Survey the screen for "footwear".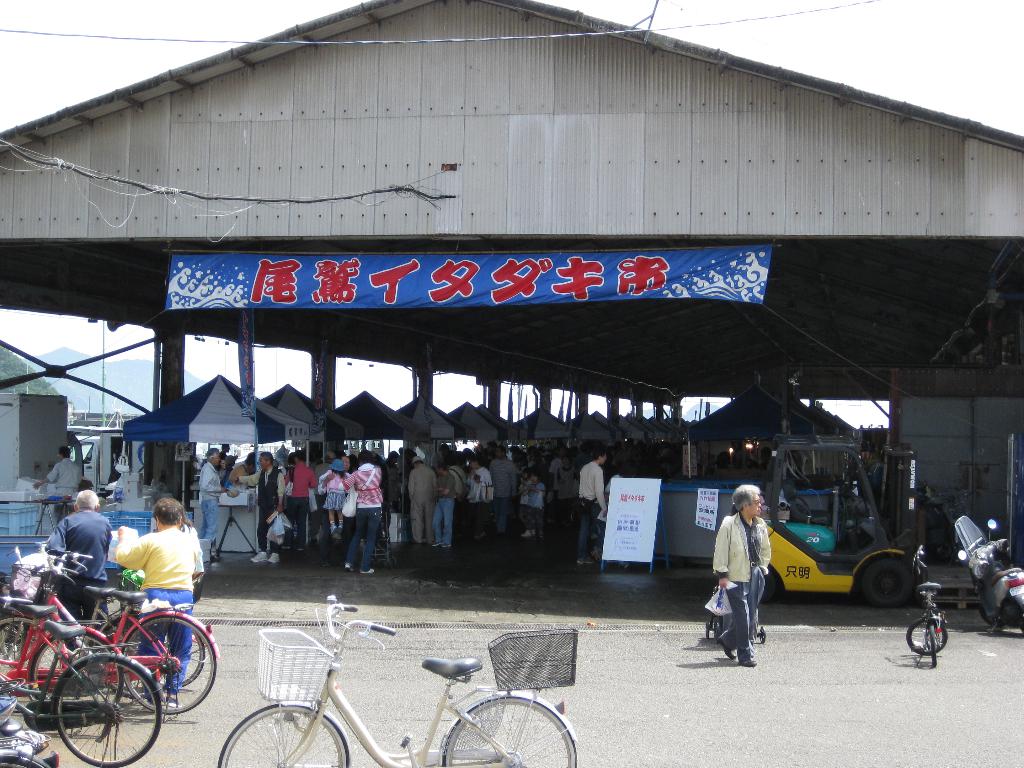
Survey found: detection(716, 639, 737, 656).
